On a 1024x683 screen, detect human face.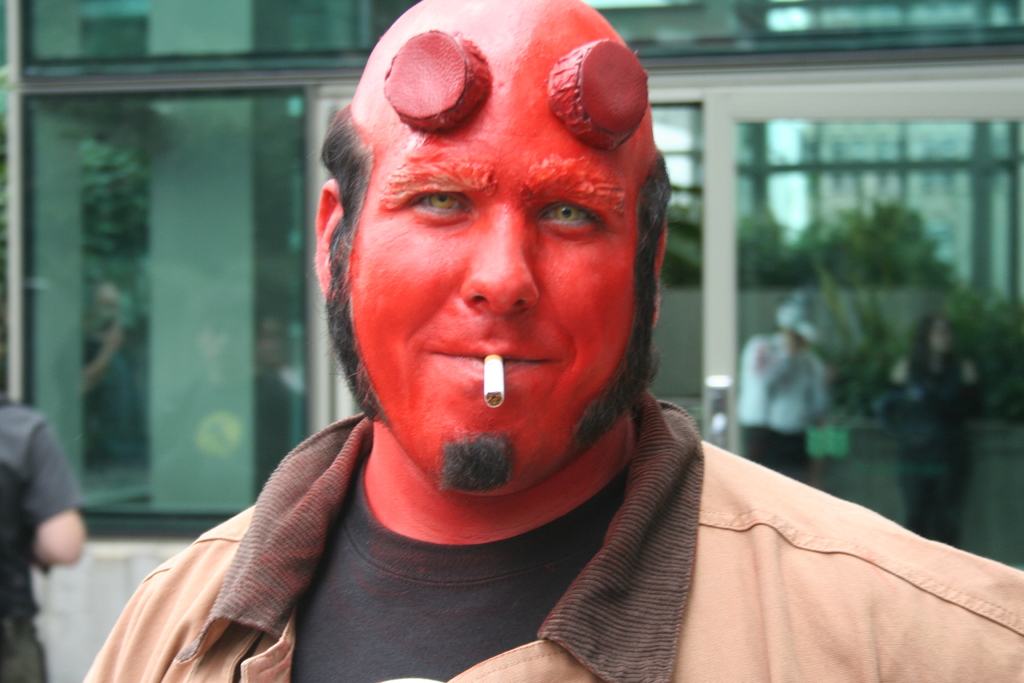
x1=342, y1=24, x2=649, y2=494.
